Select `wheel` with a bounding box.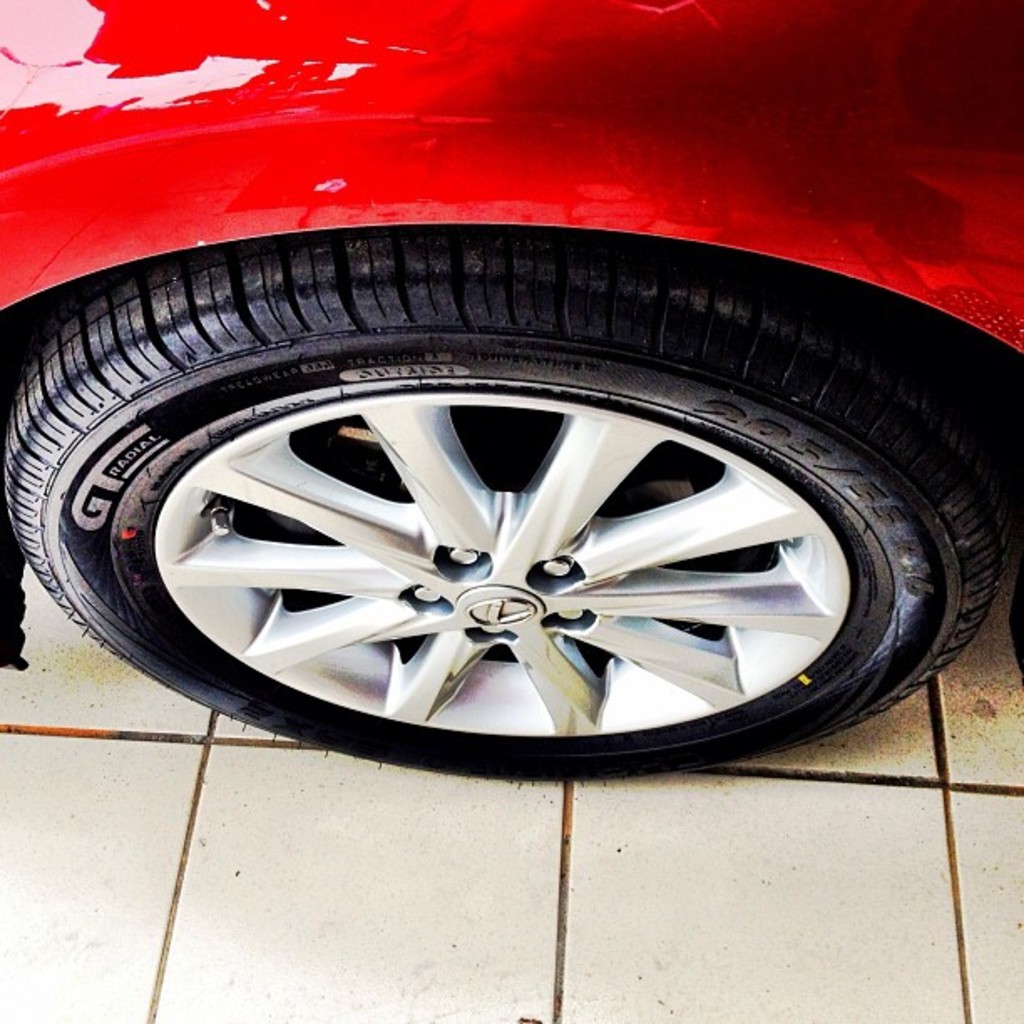
<region>3, 226, 1021, 780</region>.
